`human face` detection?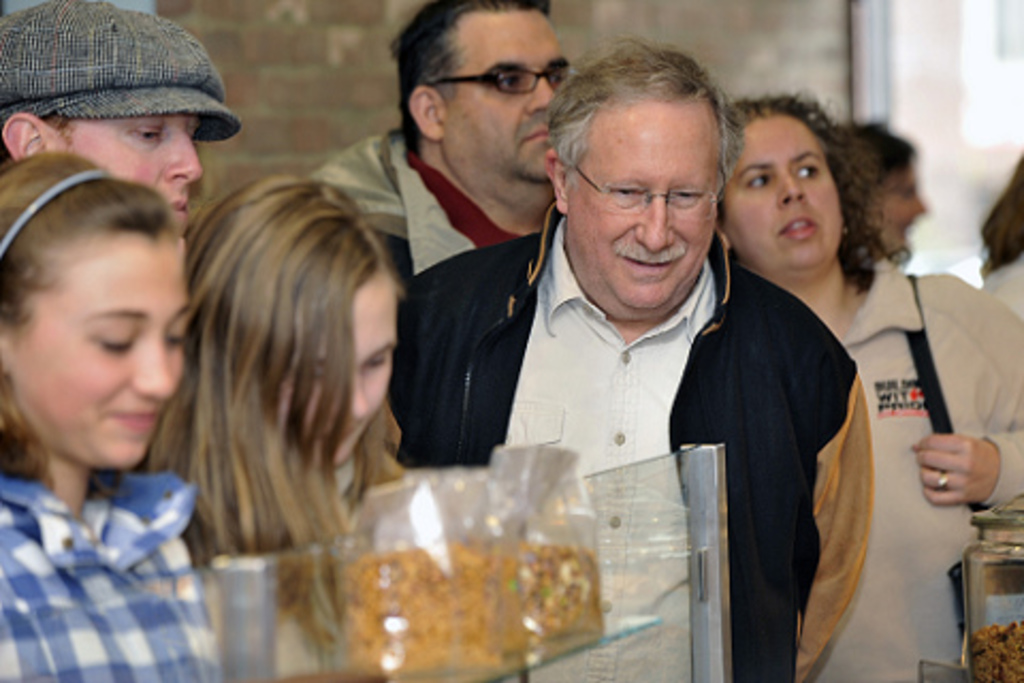
<region>265, 269, 395, 470</region>
